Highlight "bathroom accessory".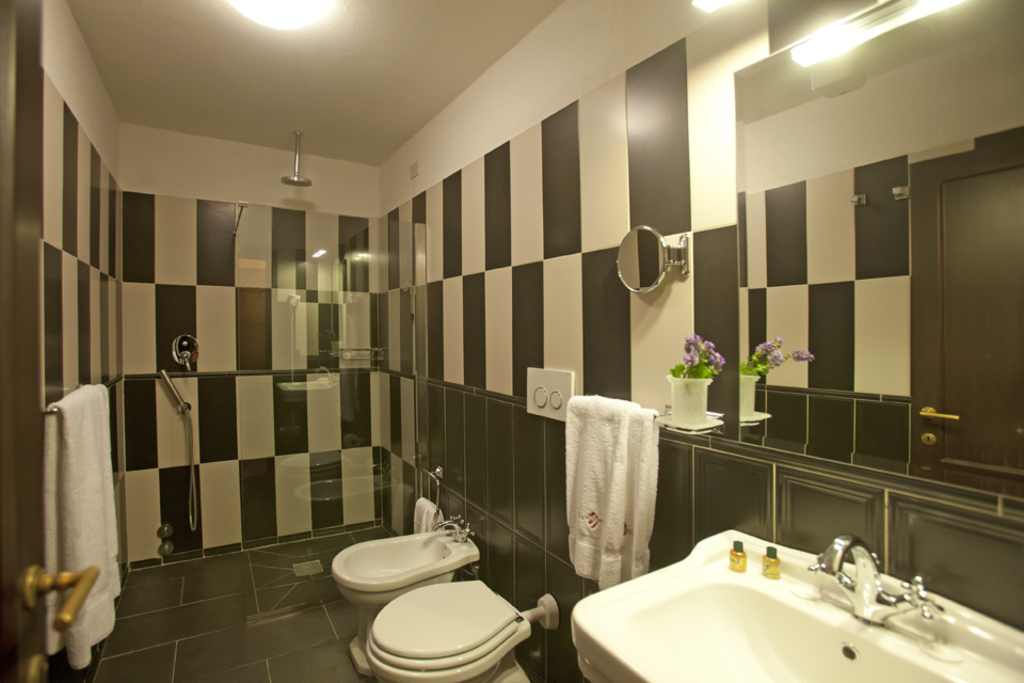
Highlighted region: select_region(813, 533, 947, 624).
